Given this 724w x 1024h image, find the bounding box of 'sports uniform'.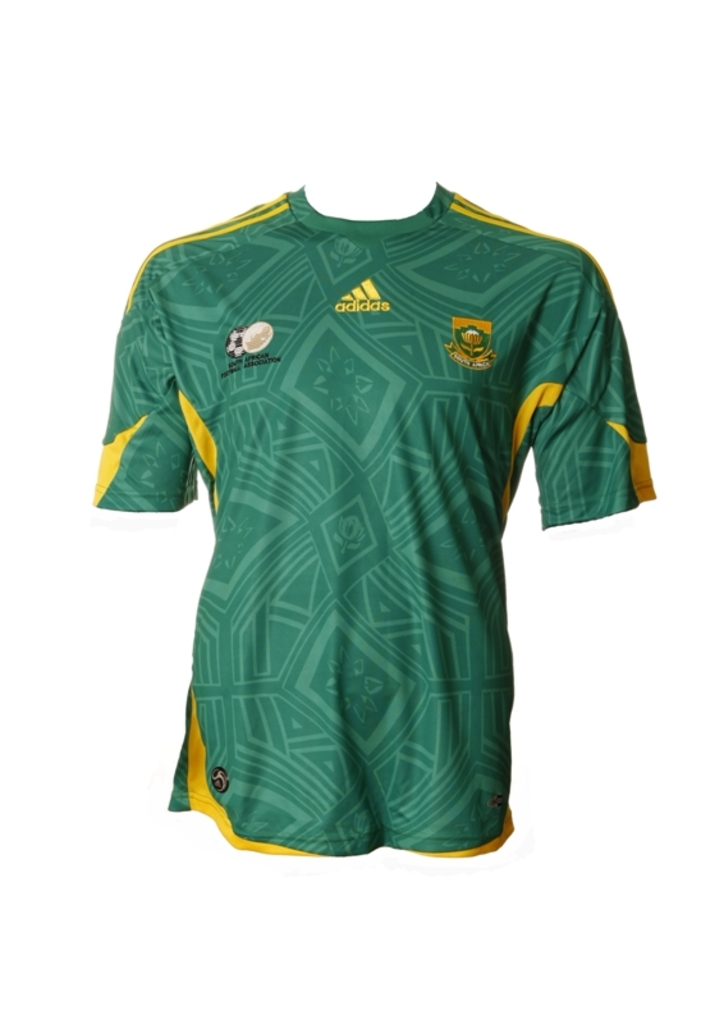
(42, 187, 664, 835).
